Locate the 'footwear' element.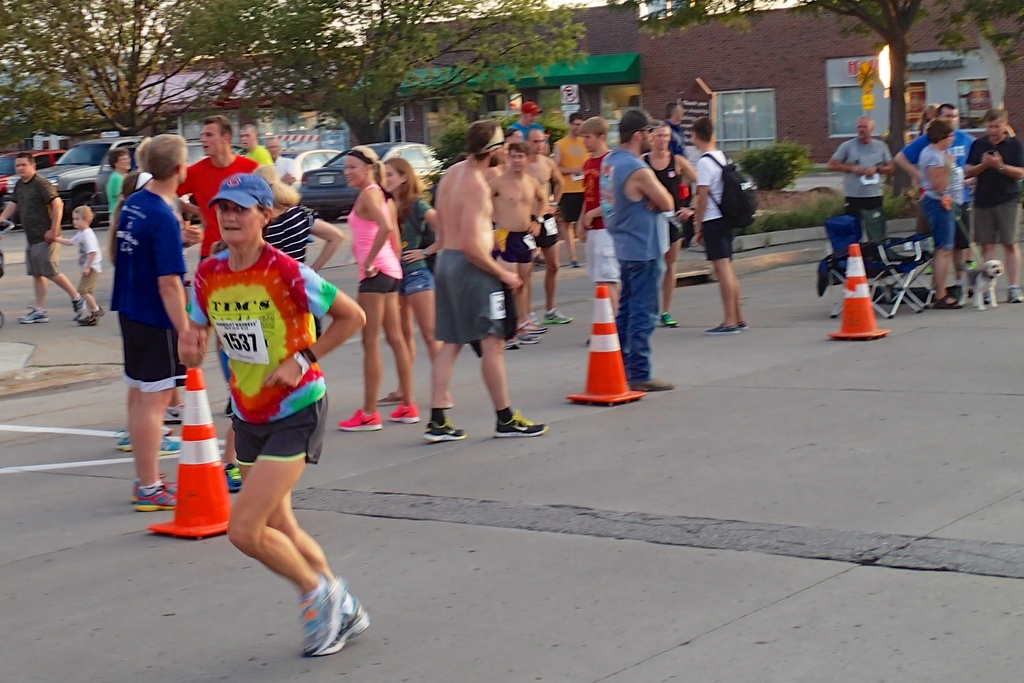
Element bbox: {"left": 140, "top": 483, "right": 178, "bottom": 514}.
